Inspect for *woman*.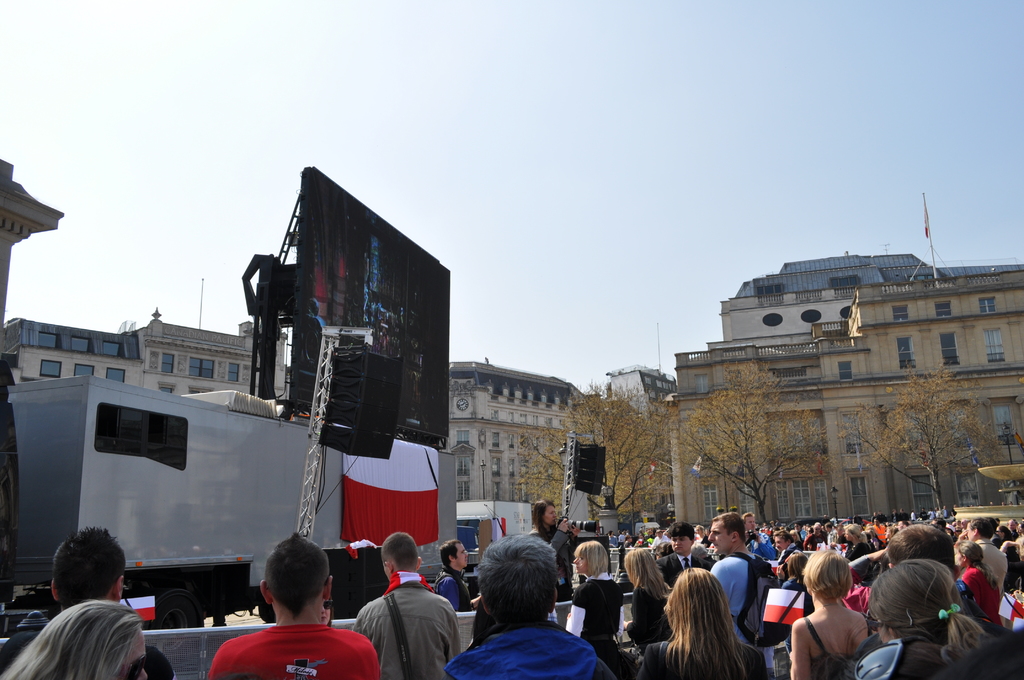
Inspection: 796/551/890/679.
